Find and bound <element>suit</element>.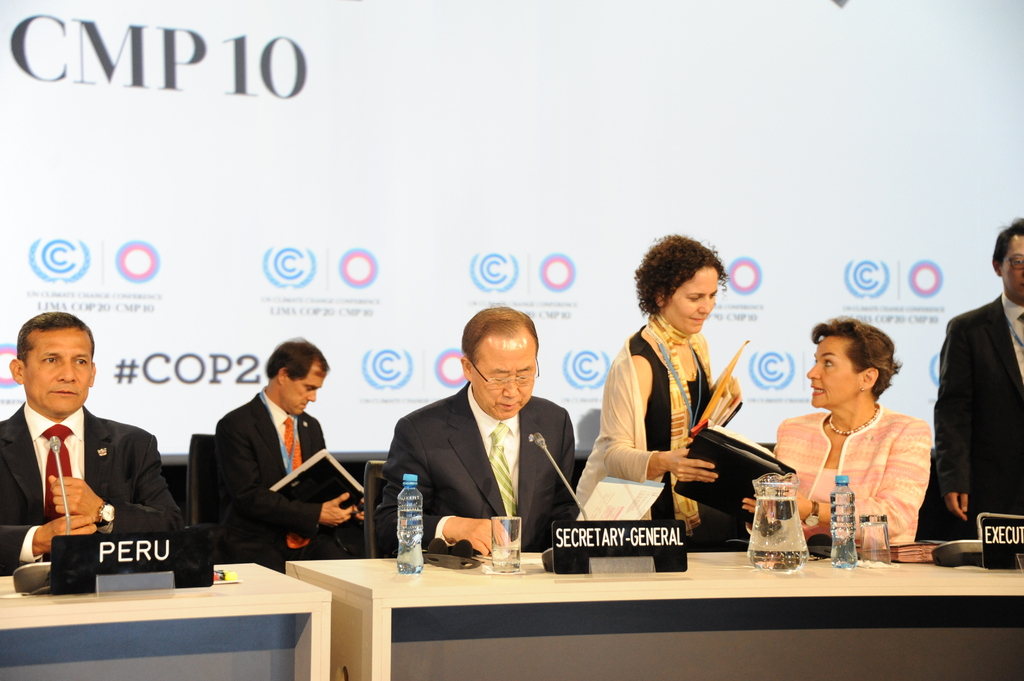
Bound: pyautogui.locateOnScreen(375, 378, 577, 561).
